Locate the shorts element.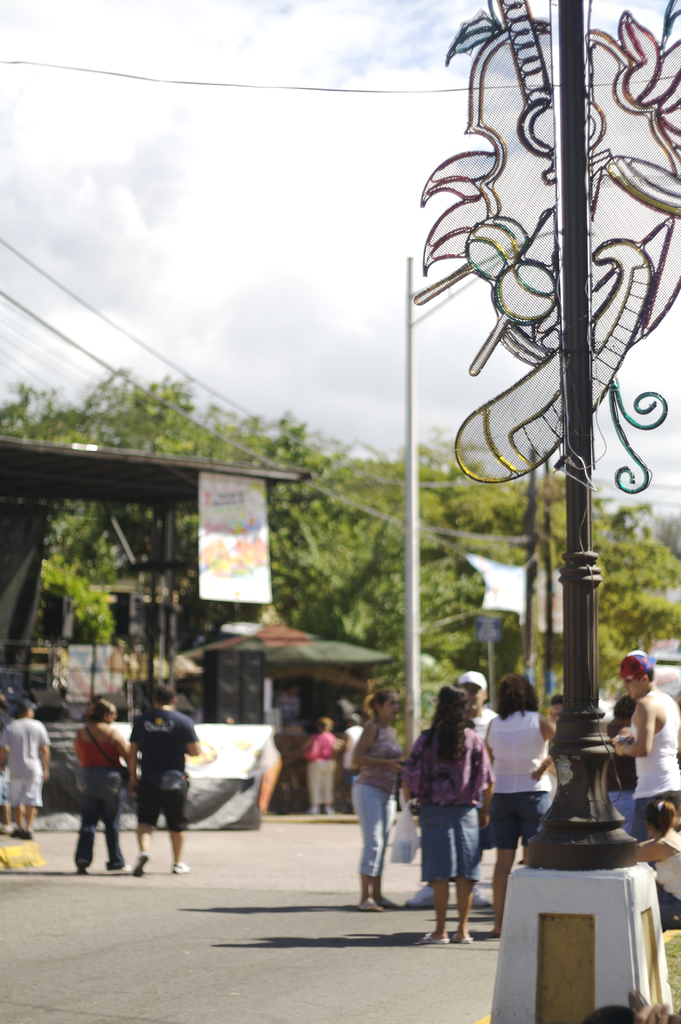
Element bbox: x1=420 y1=800 x2=484 y2=882.
